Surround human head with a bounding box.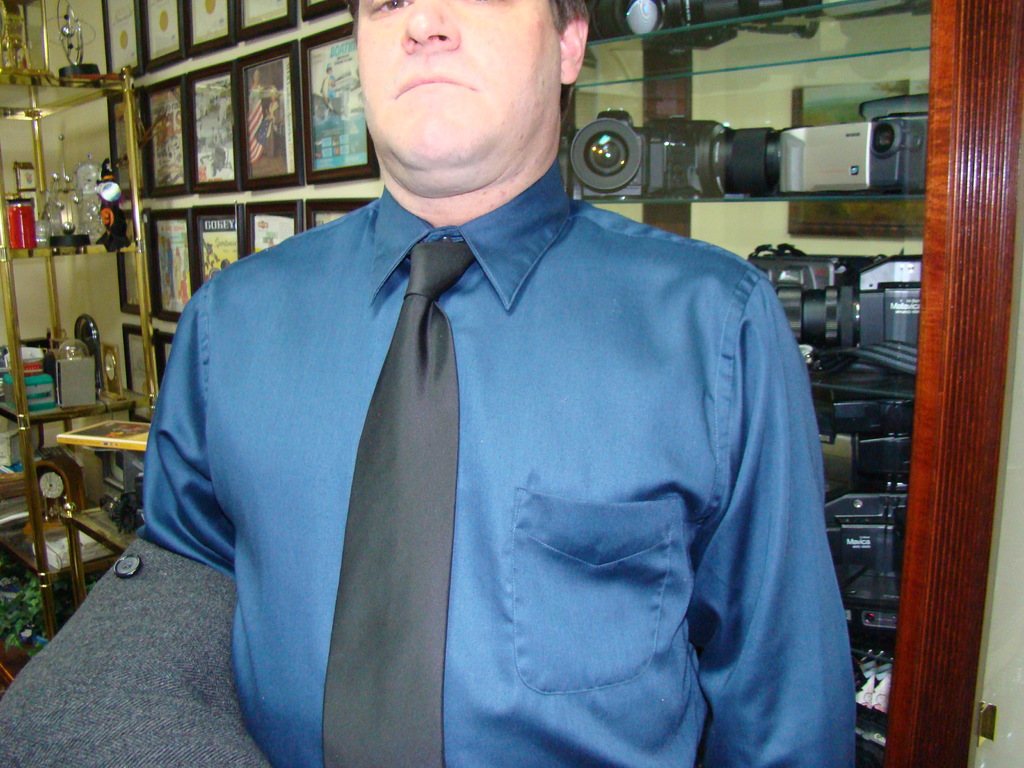
350/0/590/198.
